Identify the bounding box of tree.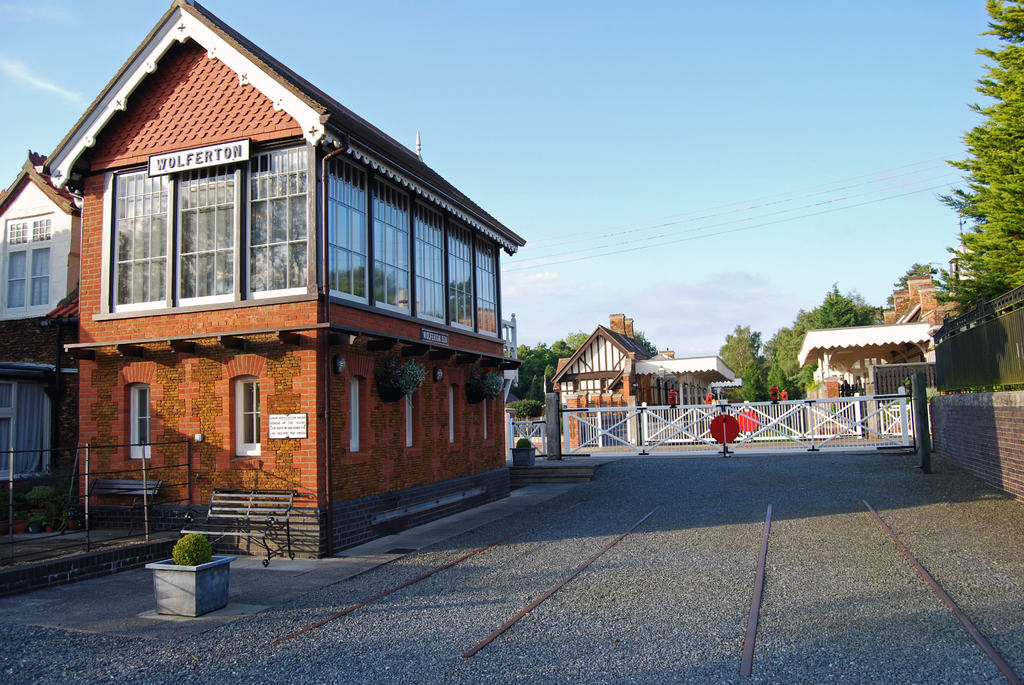
box=[562, 329, 593, 348].
